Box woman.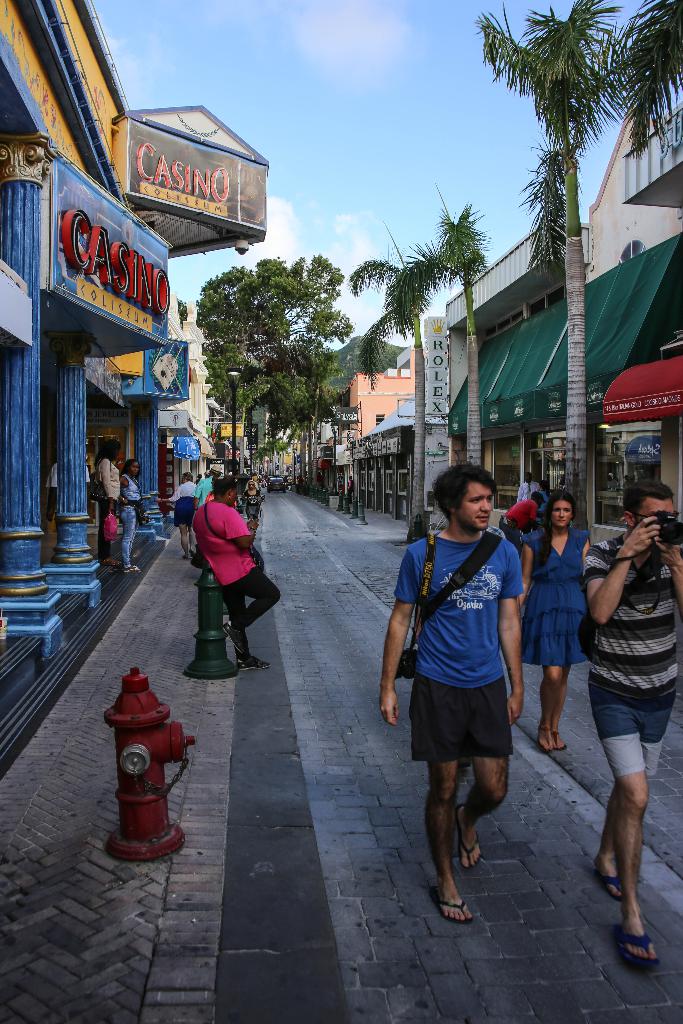
516:493:591:753.
